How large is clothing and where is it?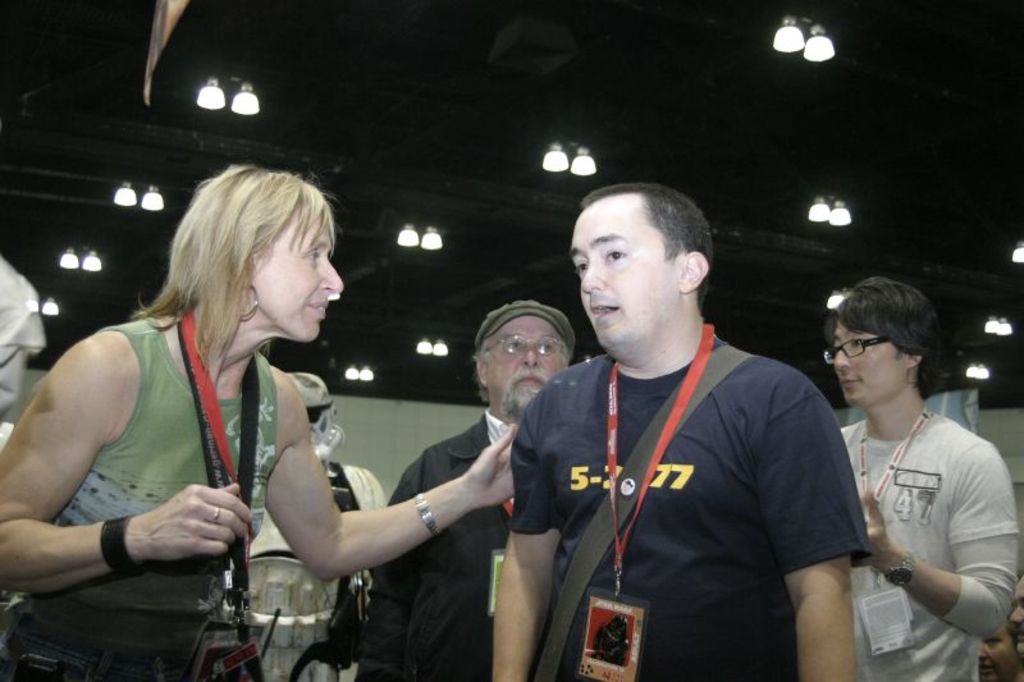
Bounding box: Rect(227, 453, 385, 681).
